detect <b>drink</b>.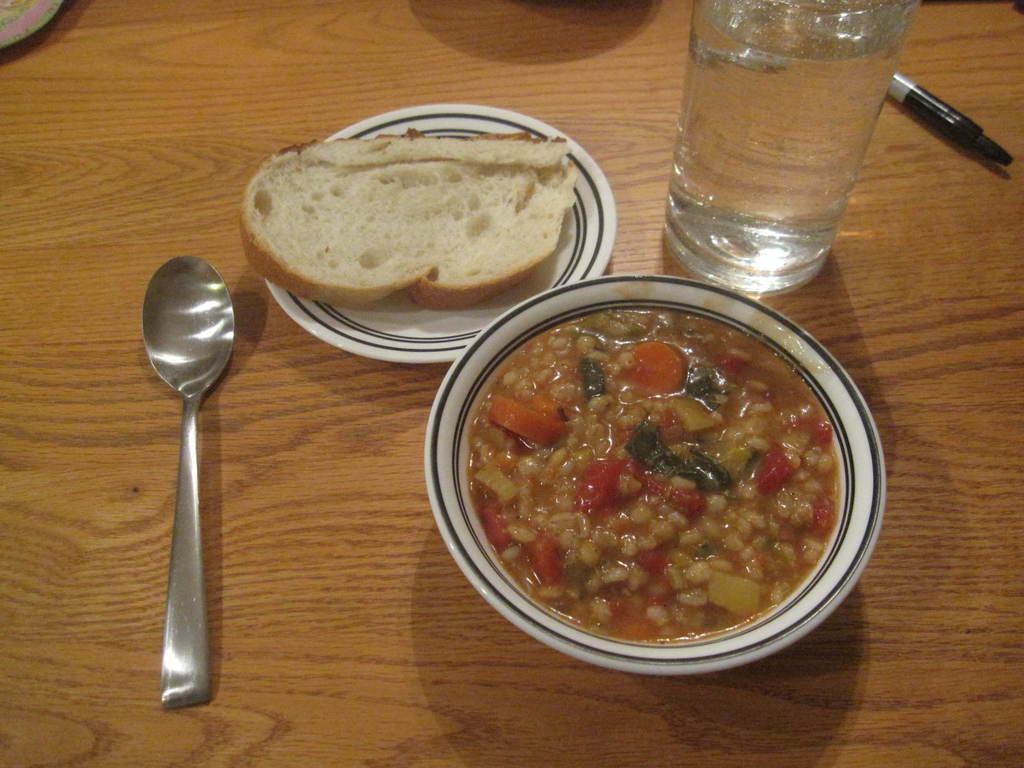
Detected at box=[664, 0, 916, 292].
